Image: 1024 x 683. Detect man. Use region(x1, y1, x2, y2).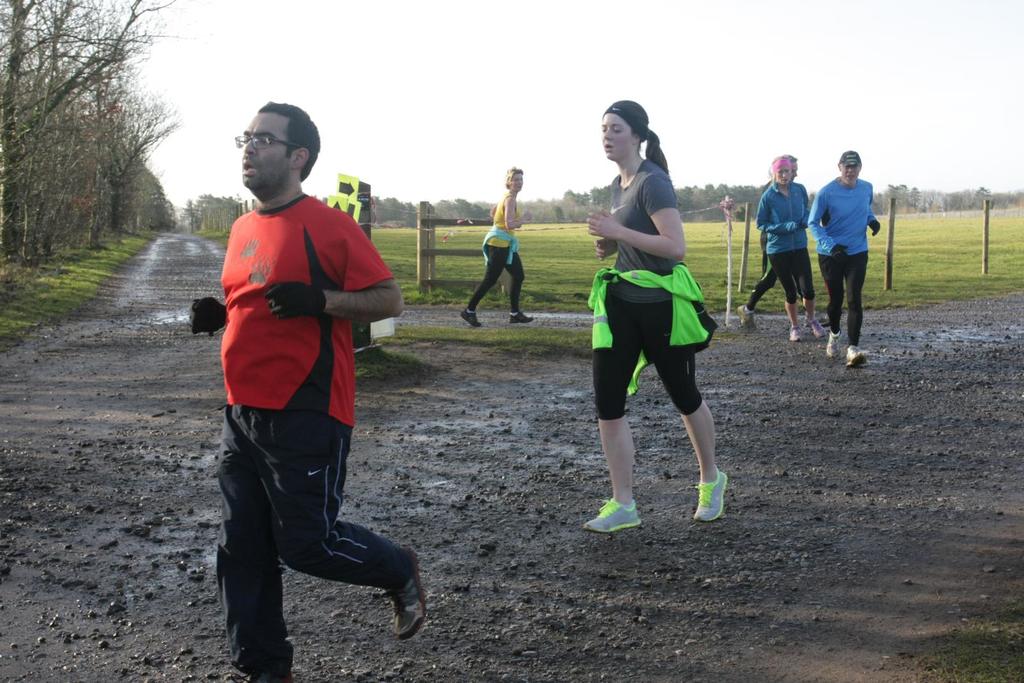
region(195, 114, 417, 669).
